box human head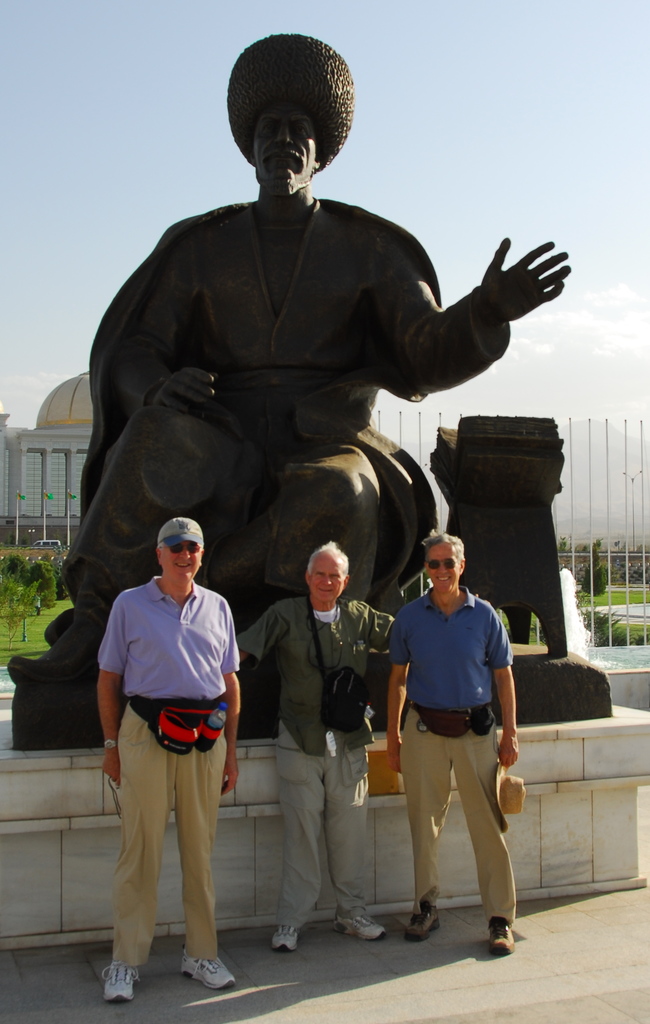
224 34 352 195
